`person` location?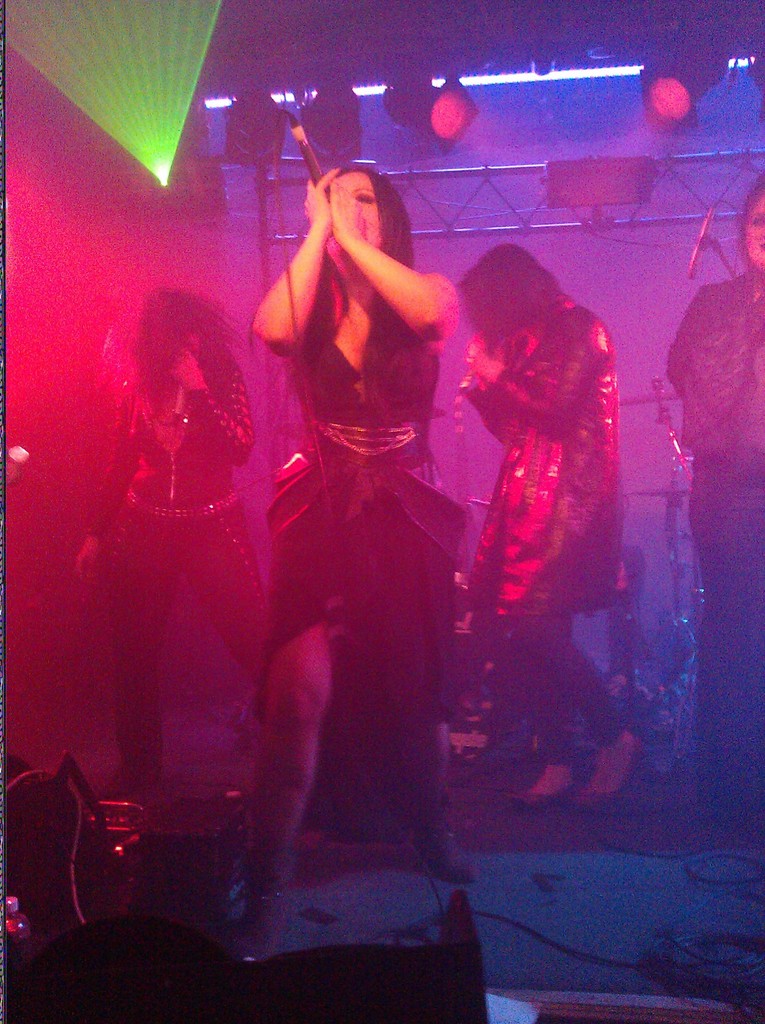
457, 239, 668, 822
